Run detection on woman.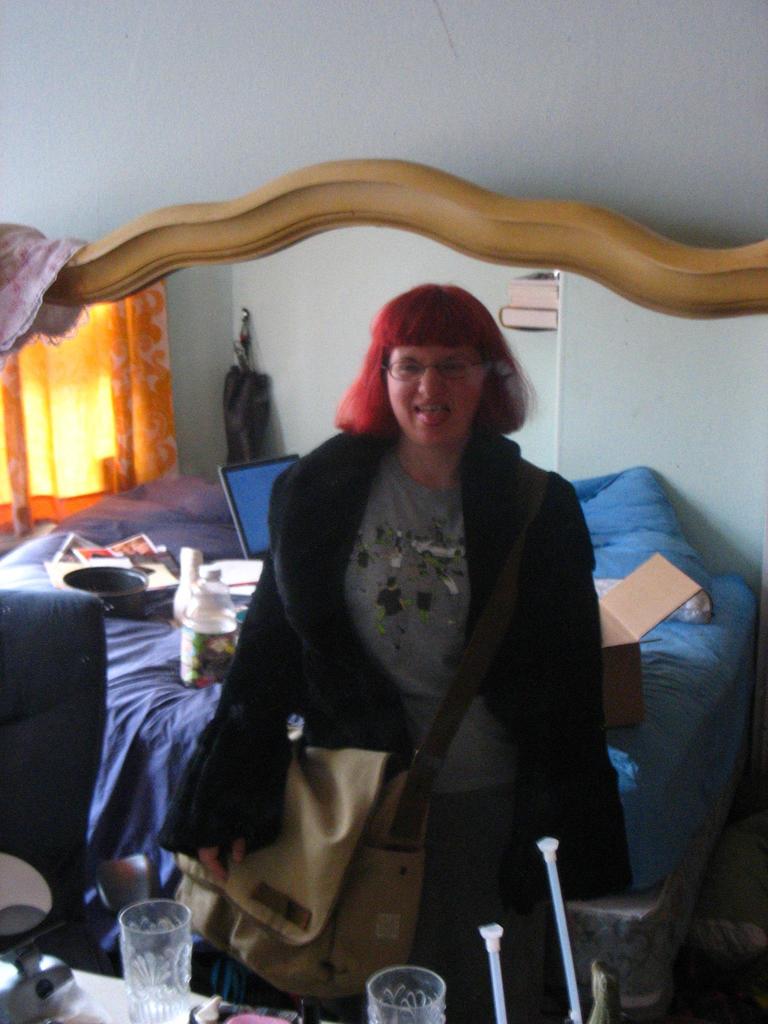
Result: bbox=[172, 286, 609, 1018].
